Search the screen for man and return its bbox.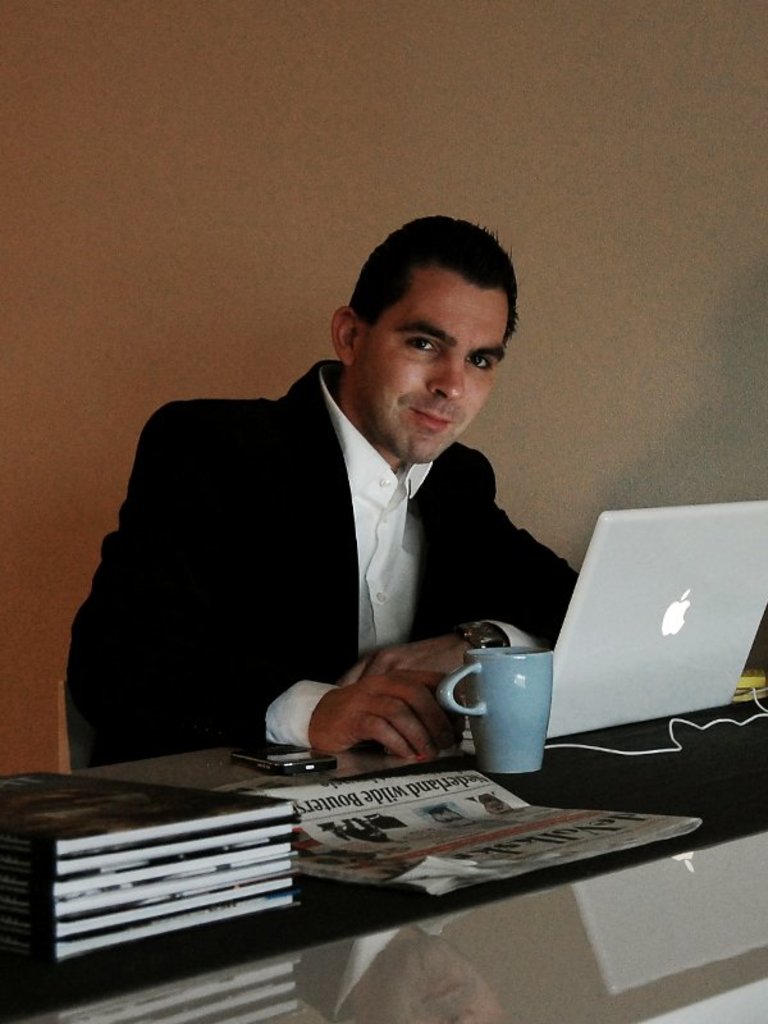
Found: box(125, 221, 627, 782).
